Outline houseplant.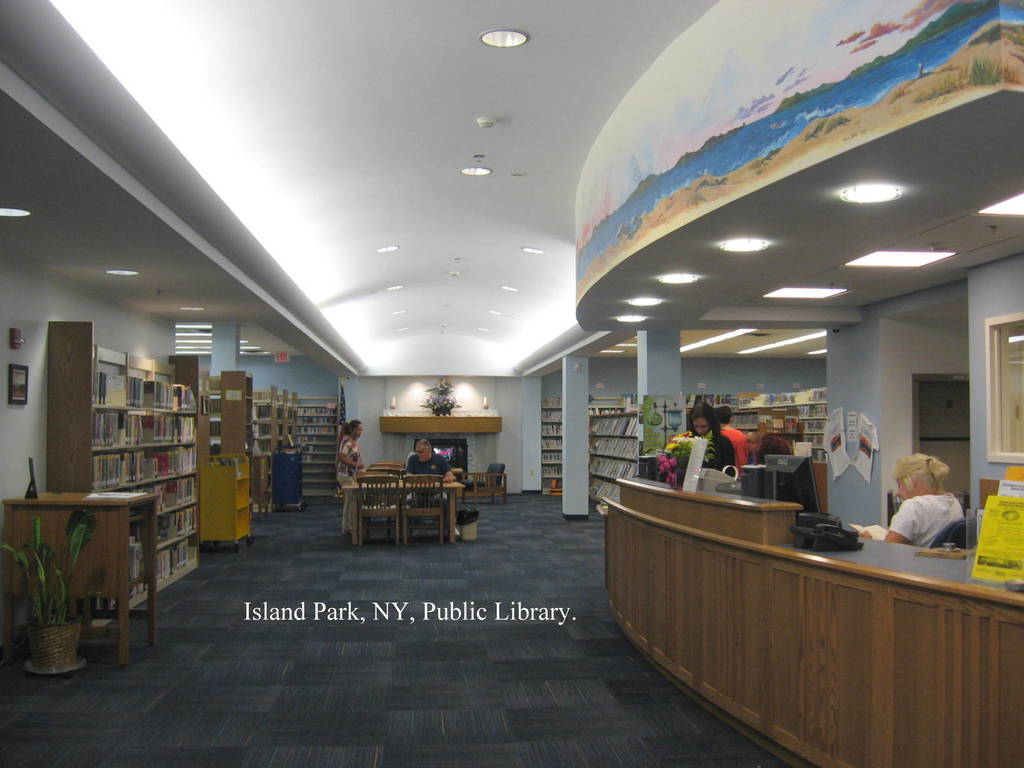
Outline: locate(419, 373, 458, 420).
